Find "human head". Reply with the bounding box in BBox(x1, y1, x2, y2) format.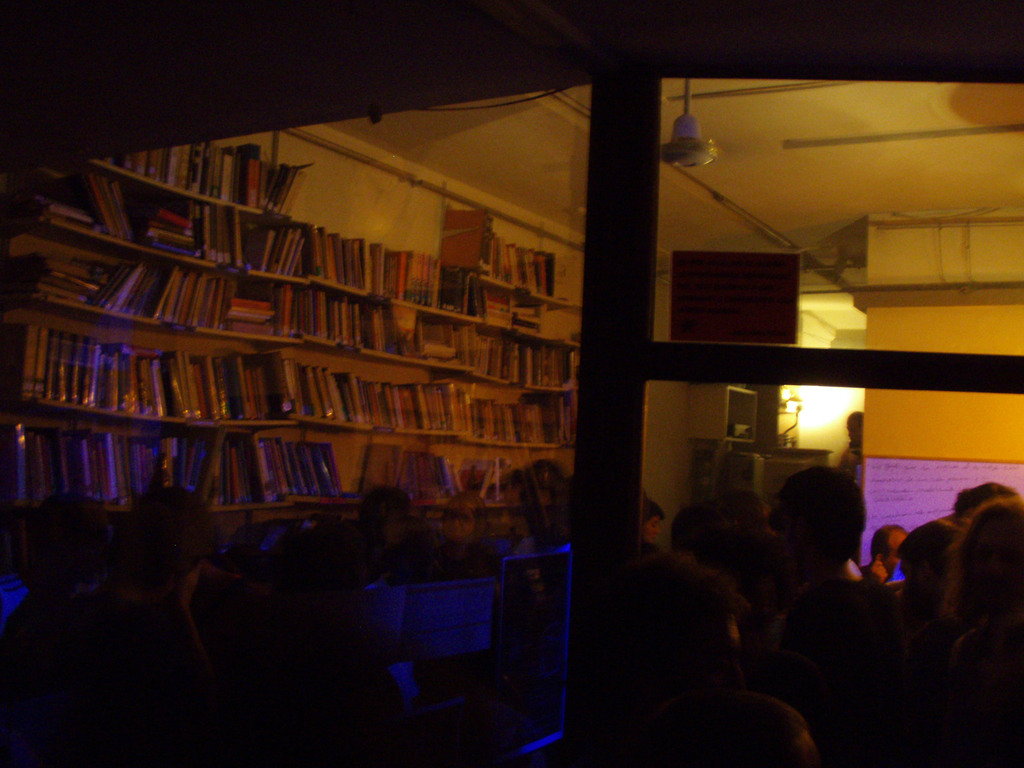
BBox(947, 495, 1023, 634).
